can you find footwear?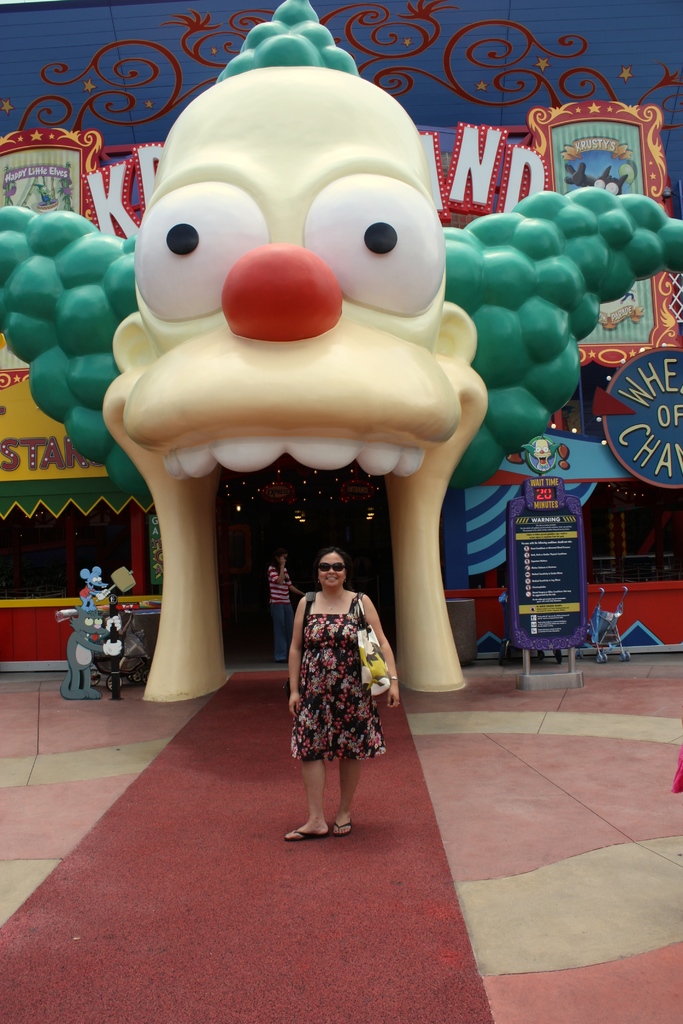
Yes, bounding box: left=326, top=818, right=358, bottom=842.
